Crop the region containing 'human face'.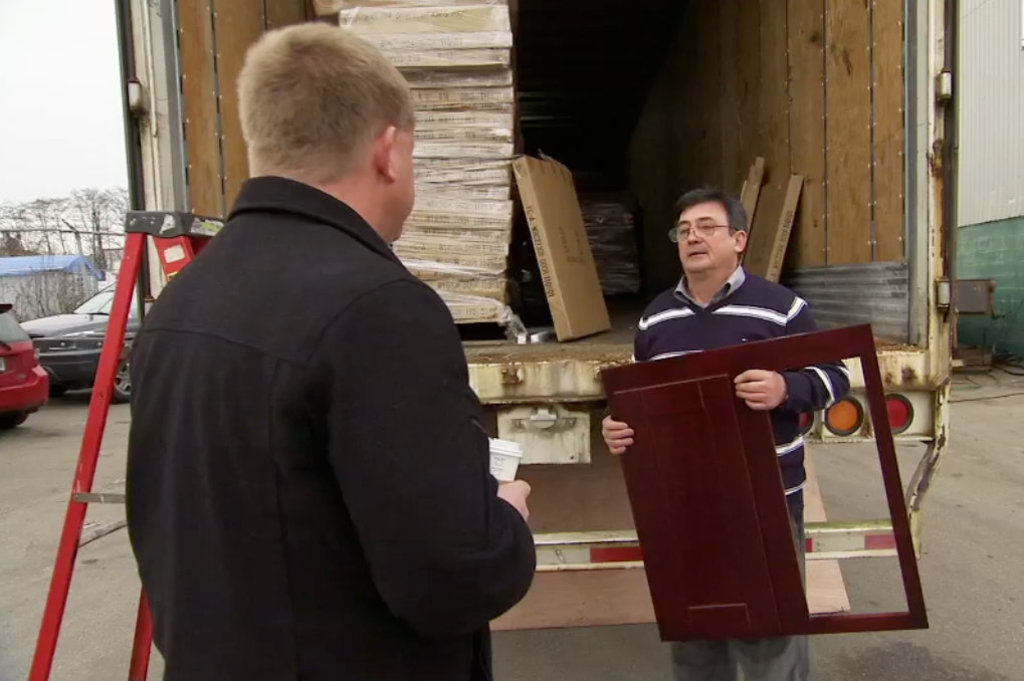
Crop region: bbox=(671, 205, 734, 268).
